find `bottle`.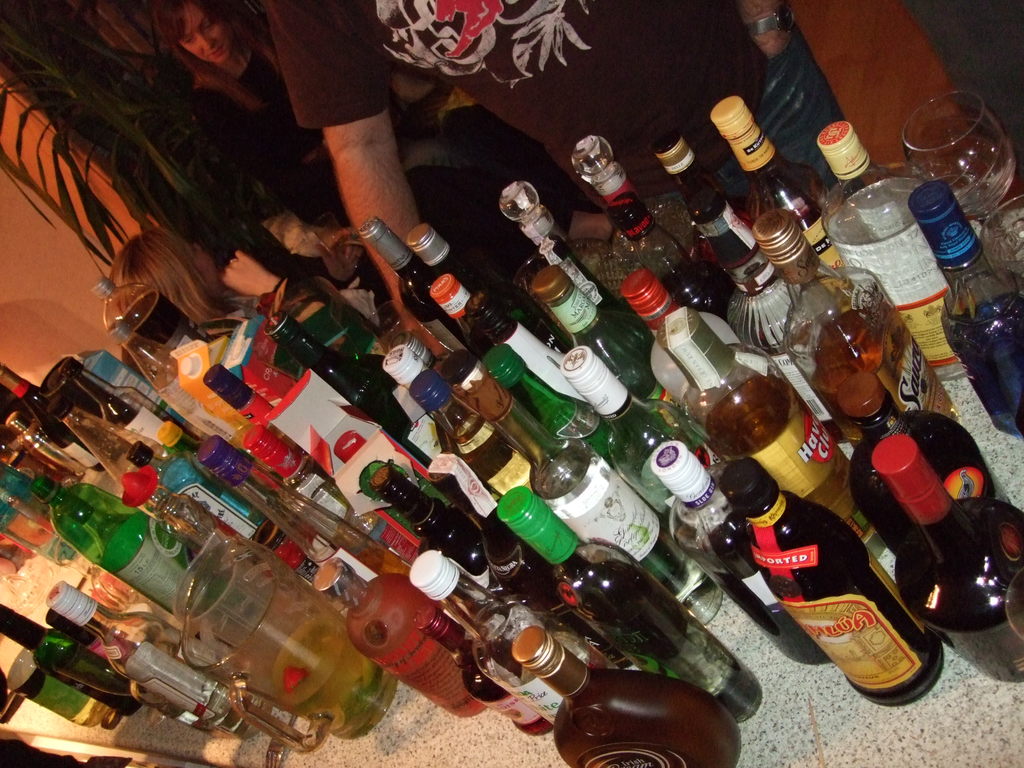
[x1=482, y1=342, x2=633, y2=468].
